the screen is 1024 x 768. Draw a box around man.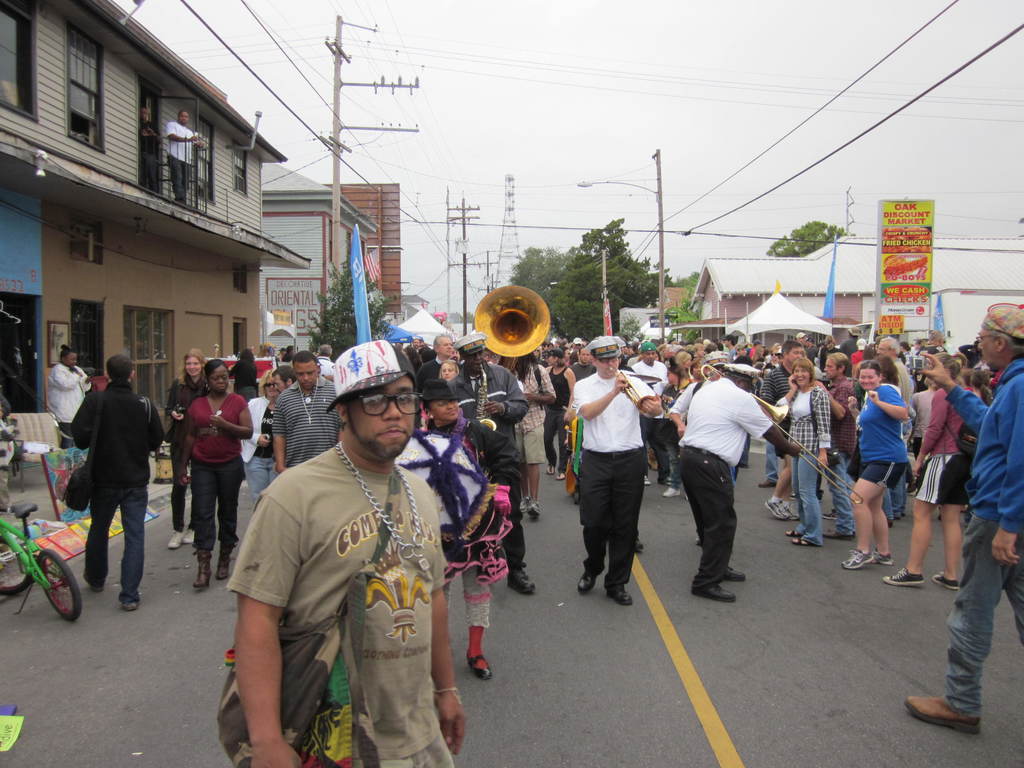
[x1=270, y1=365, x2=295, y2=393].
